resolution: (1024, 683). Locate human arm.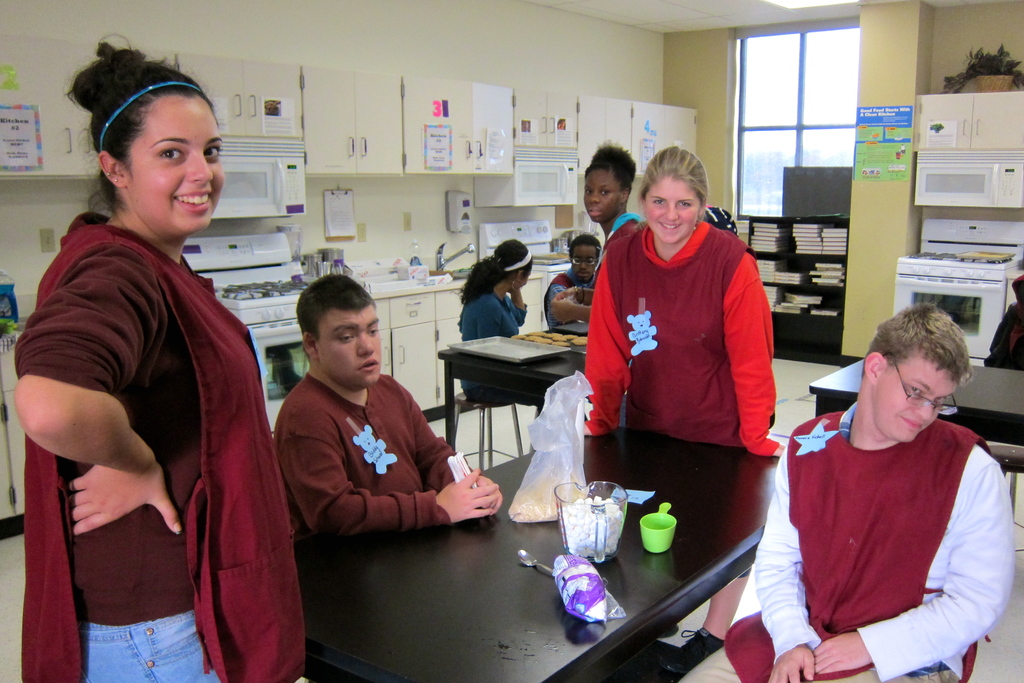
402, 381, 495, 516.
